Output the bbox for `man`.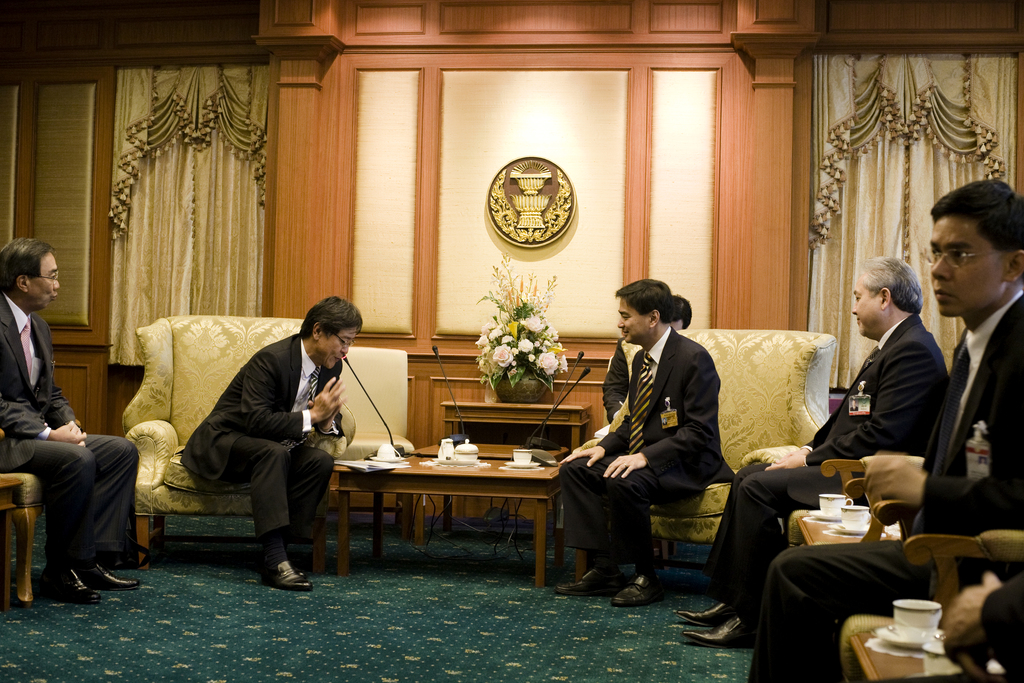
749 179 1023 682.
